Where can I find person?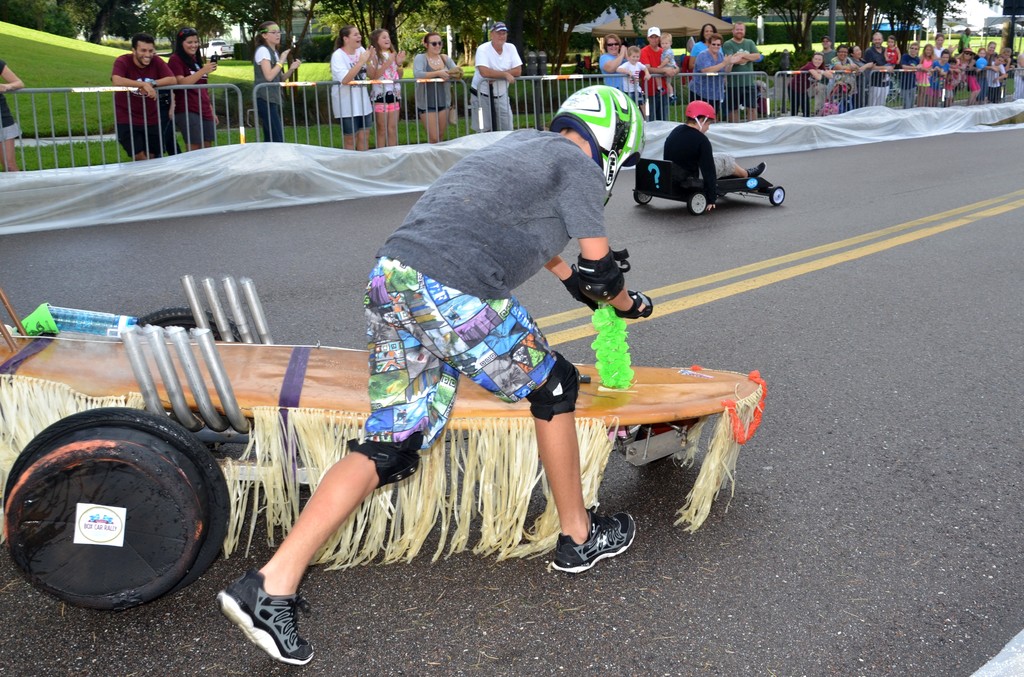
You can find it at box(689, 13, 728, 71).
